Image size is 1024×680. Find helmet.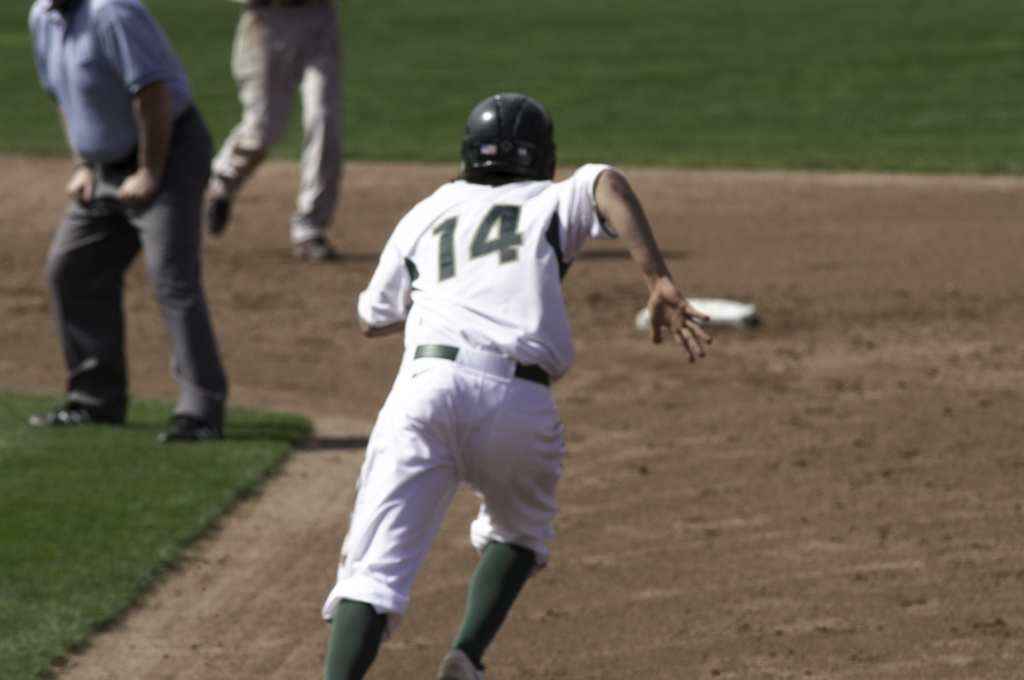
[left=453, top=93, right=561, bottom=184].
